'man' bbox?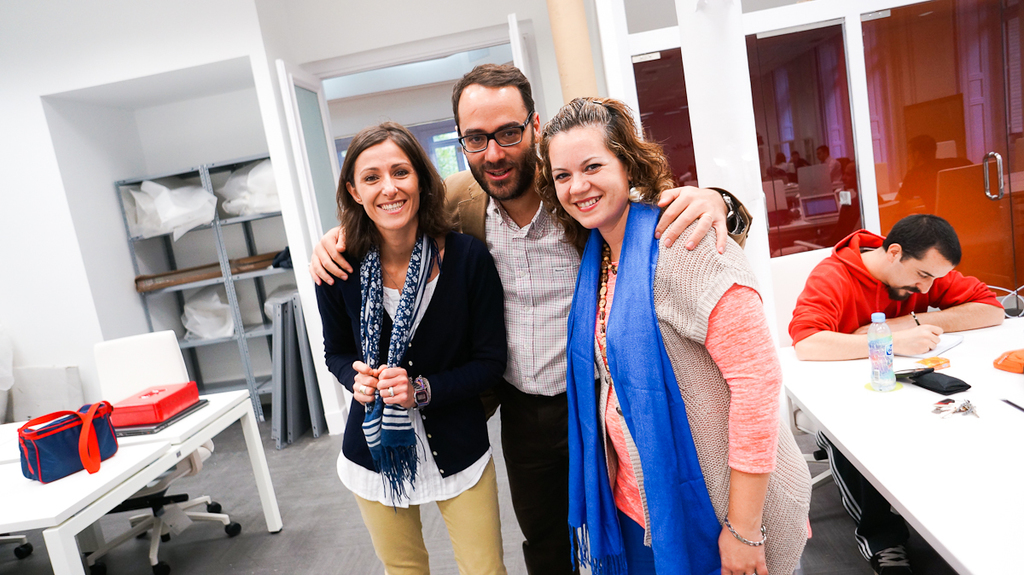
left=827, top=216, right=997, bottom=345
